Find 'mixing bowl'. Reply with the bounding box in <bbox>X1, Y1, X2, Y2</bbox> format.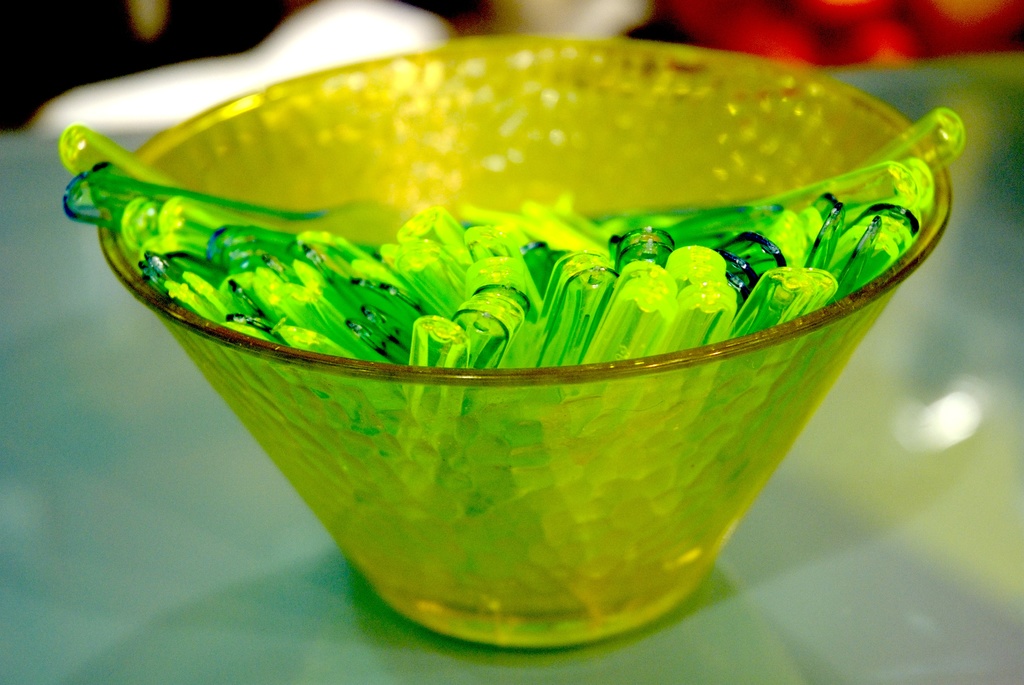
<bbox>100, 31, 954, 654</bbox>.
